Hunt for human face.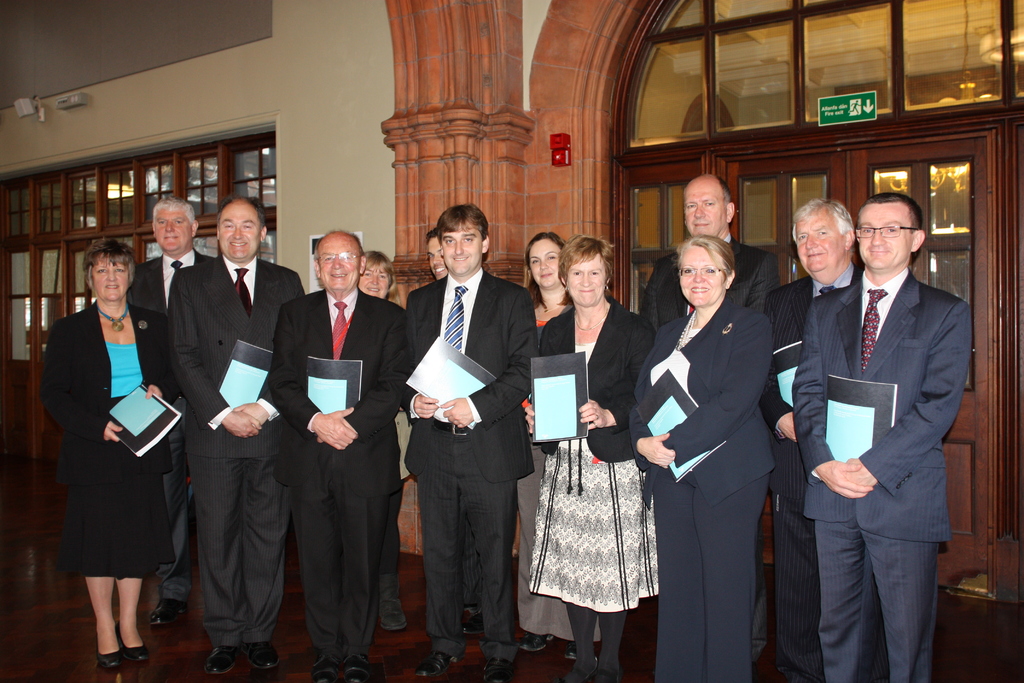
Hunted down at Rect(796, 213, 843, 272).
